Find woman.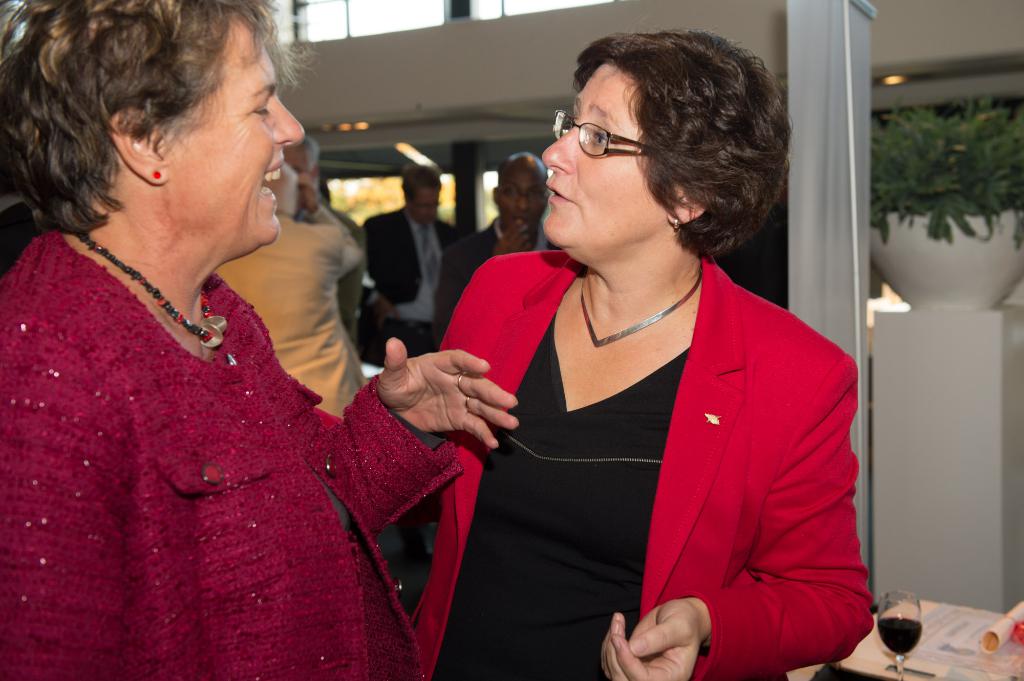
[x1=387, y1=24, x2=881, y2=680].
